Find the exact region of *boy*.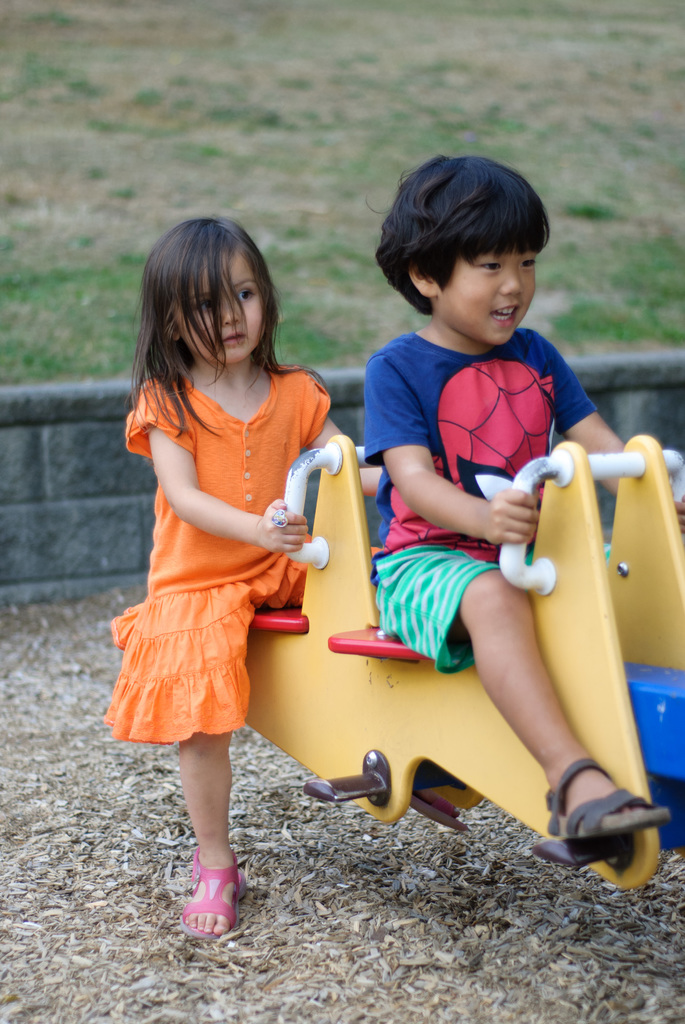
Exact region: crop(336, 196, 630, 796).
